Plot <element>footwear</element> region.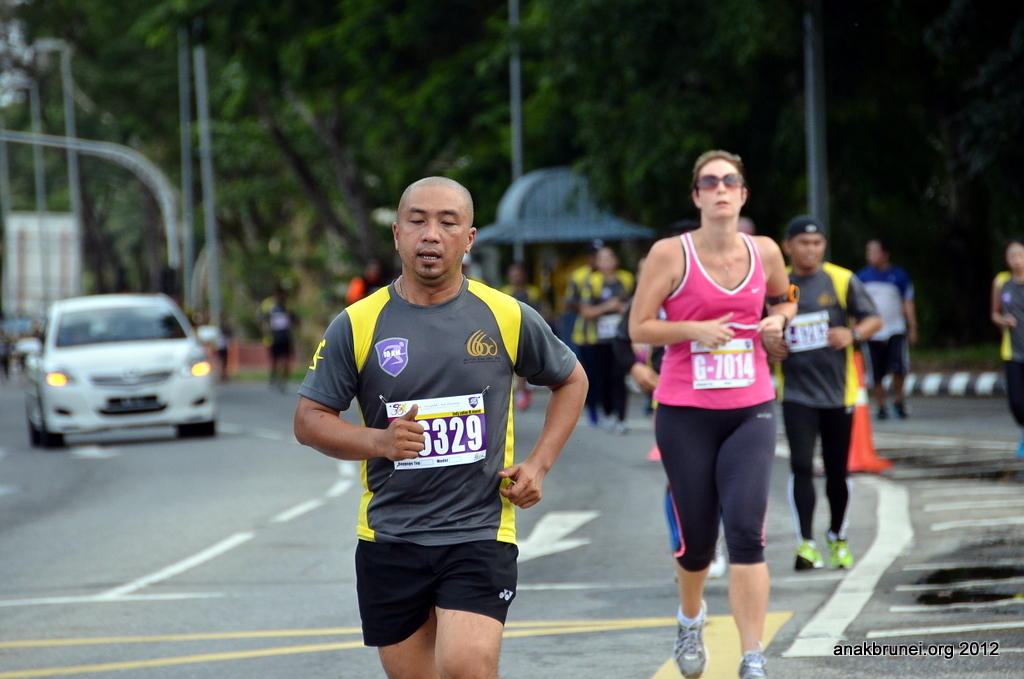
Plotted at box=[877, 403, 892, 419].
